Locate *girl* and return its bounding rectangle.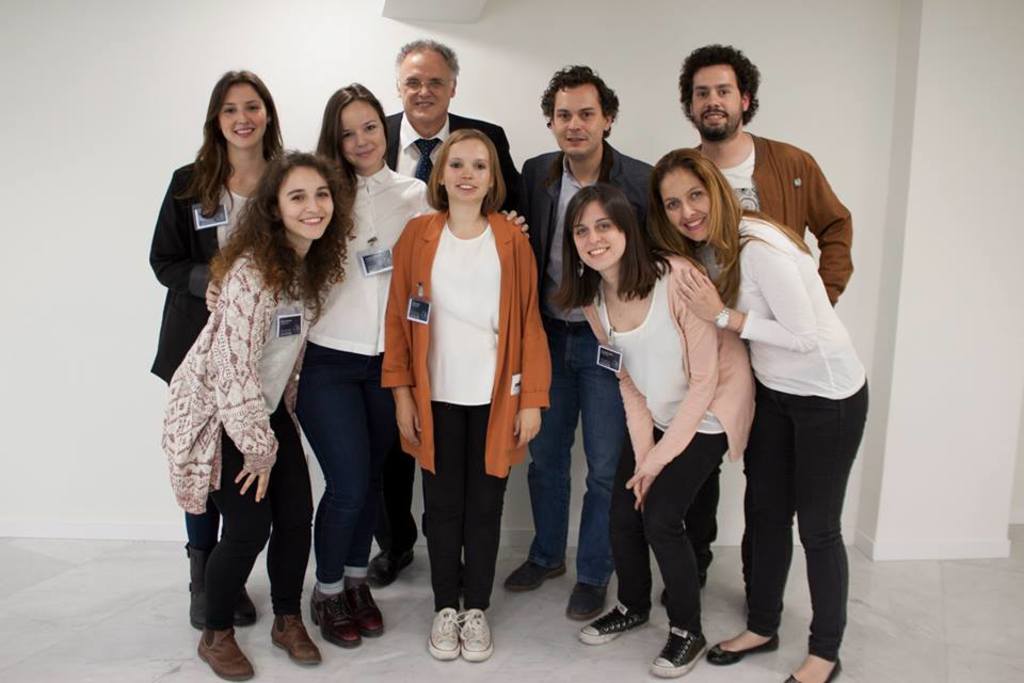
select_region(143, 66, 293, 621).
